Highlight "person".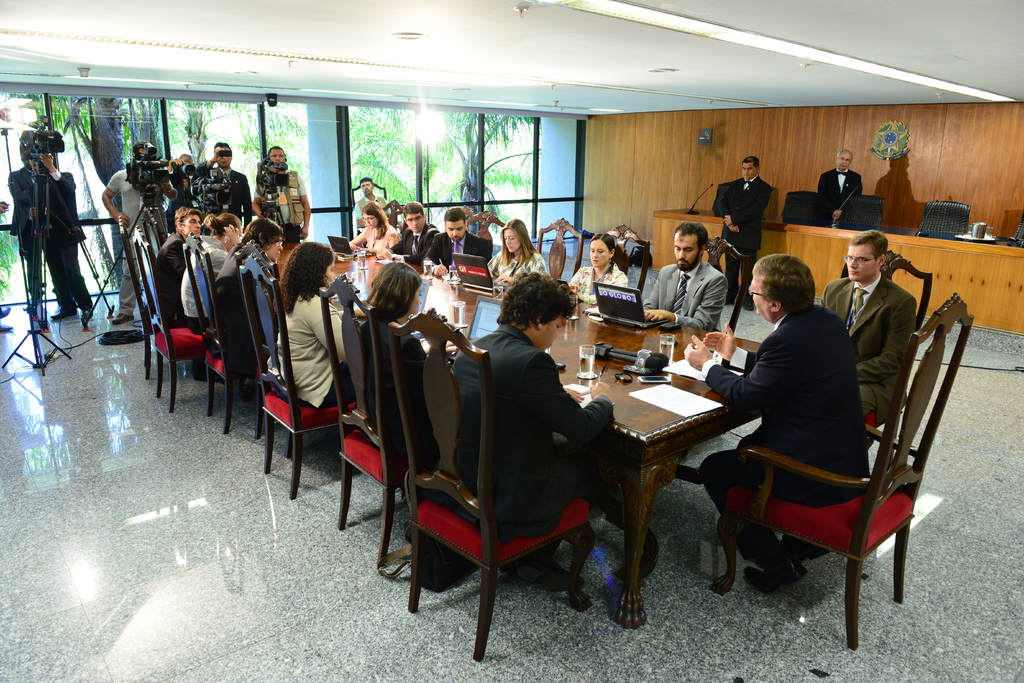
Highlighted region: select_region(182, 212, 239, 327).
